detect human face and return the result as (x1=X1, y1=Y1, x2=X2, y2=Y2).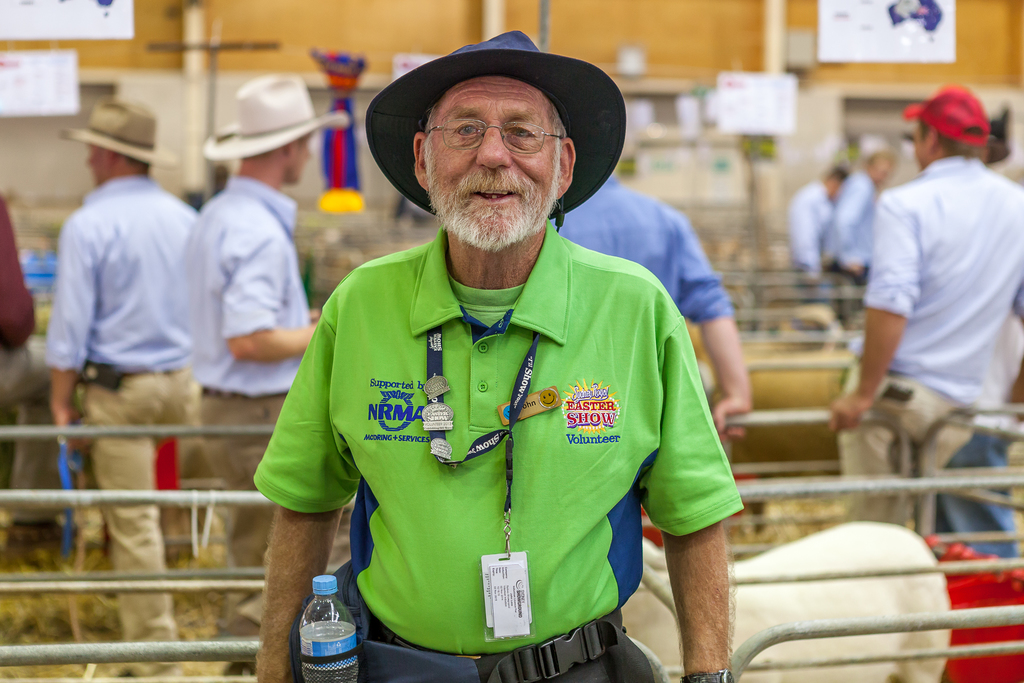
(x1=424, y1=74, x2=559, y2=245).
